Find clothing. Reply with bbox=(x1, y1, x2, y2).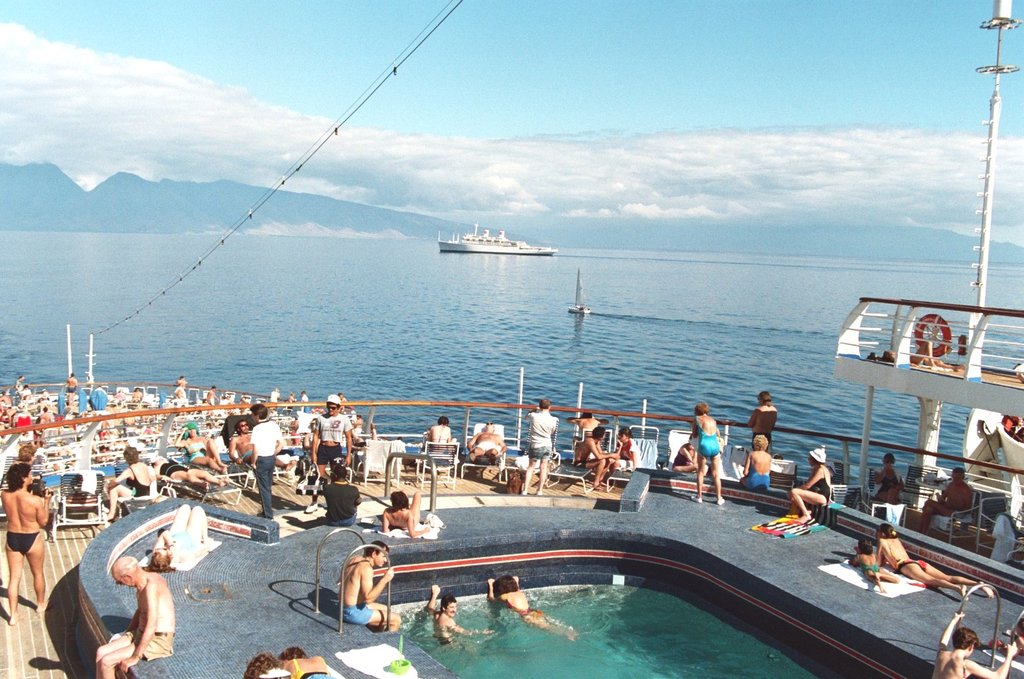
bbox=(186, 442, 203, 449).
